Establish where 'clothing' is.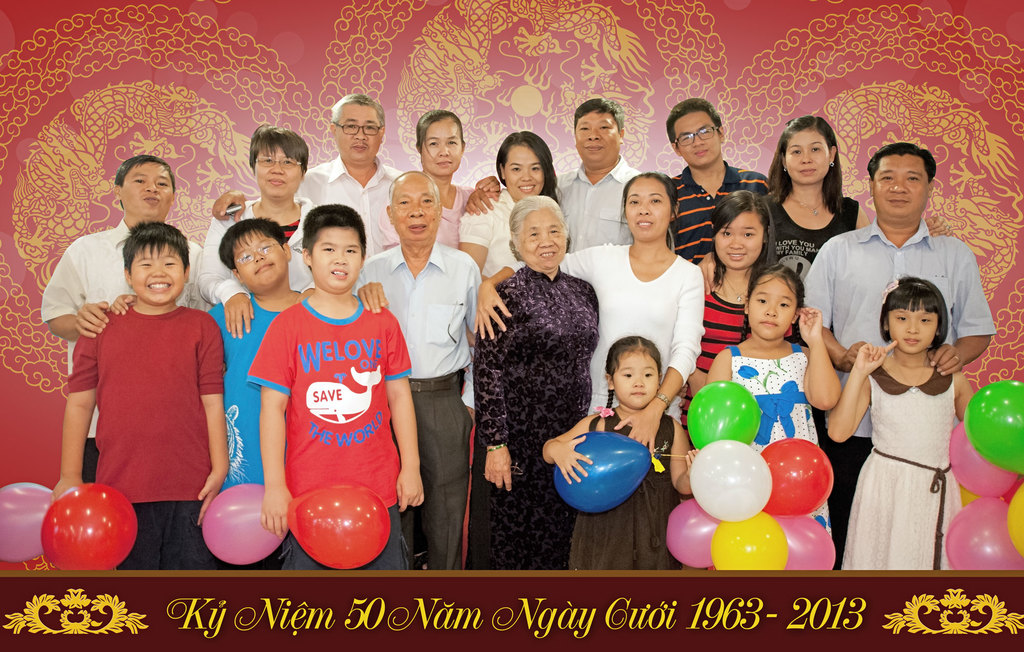
Established at (797, 216, 996, 439).
